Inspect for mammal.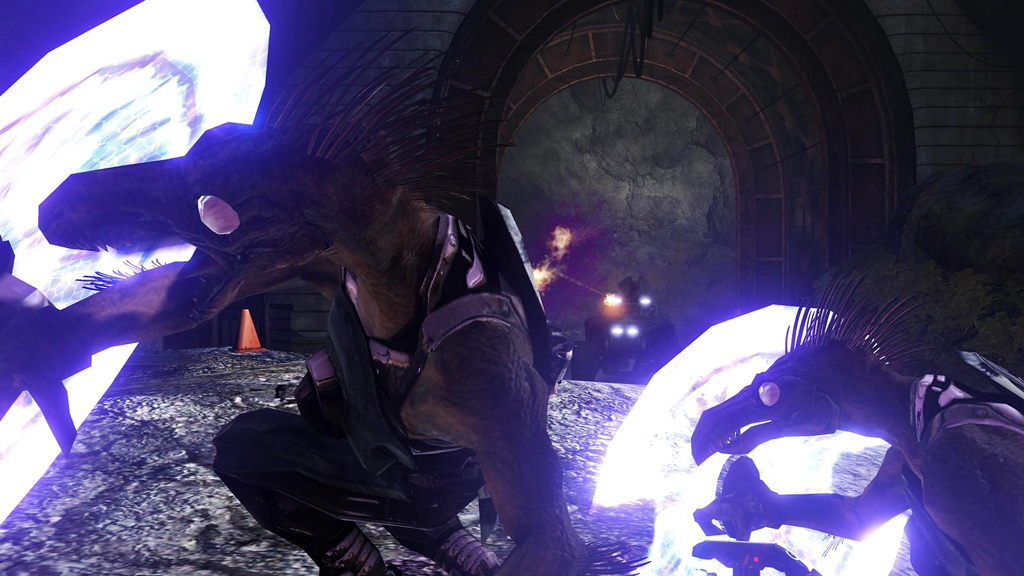
Inspection: crop(0, 237, 84, 454).
